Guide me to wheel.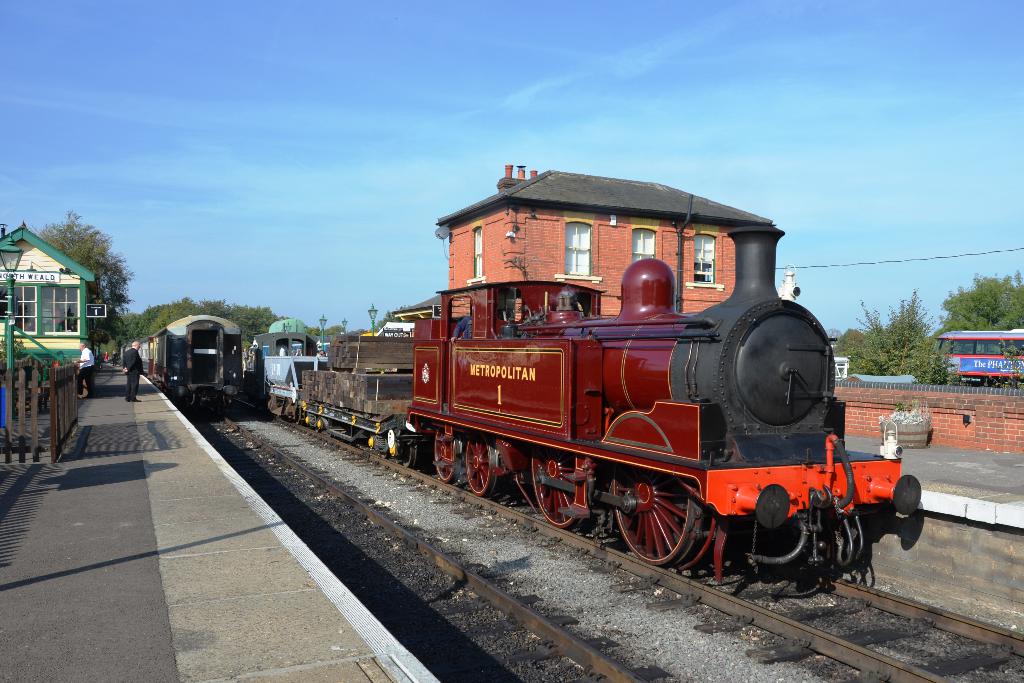
Guidance: box=[608, 469, 709, 573].
